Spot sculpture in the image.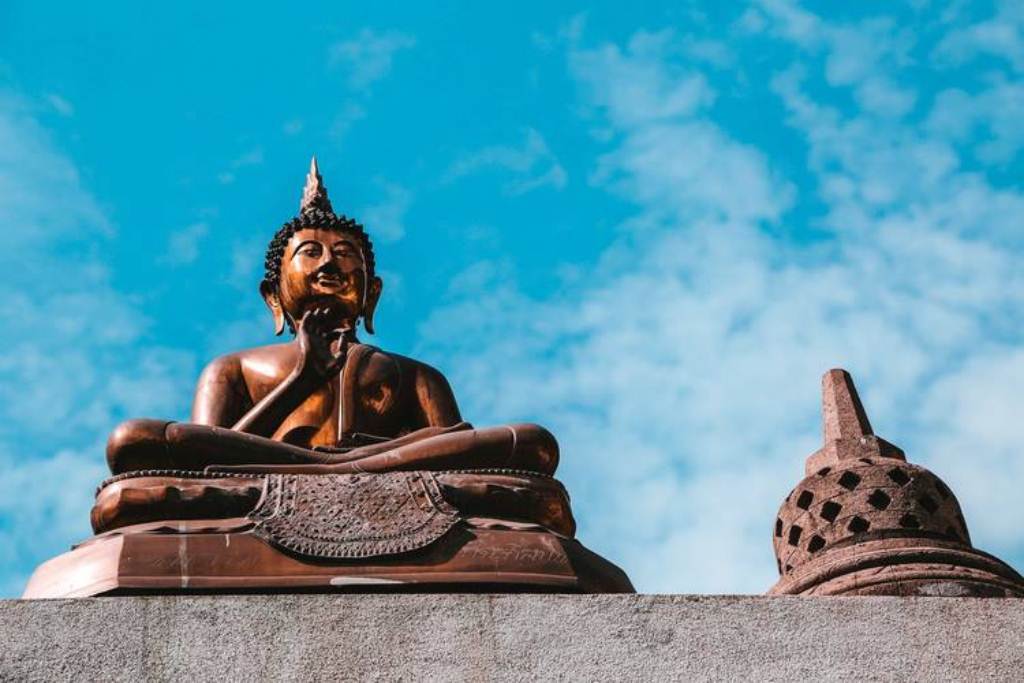
sculpture found at crop(92, 175, 606, 600).
